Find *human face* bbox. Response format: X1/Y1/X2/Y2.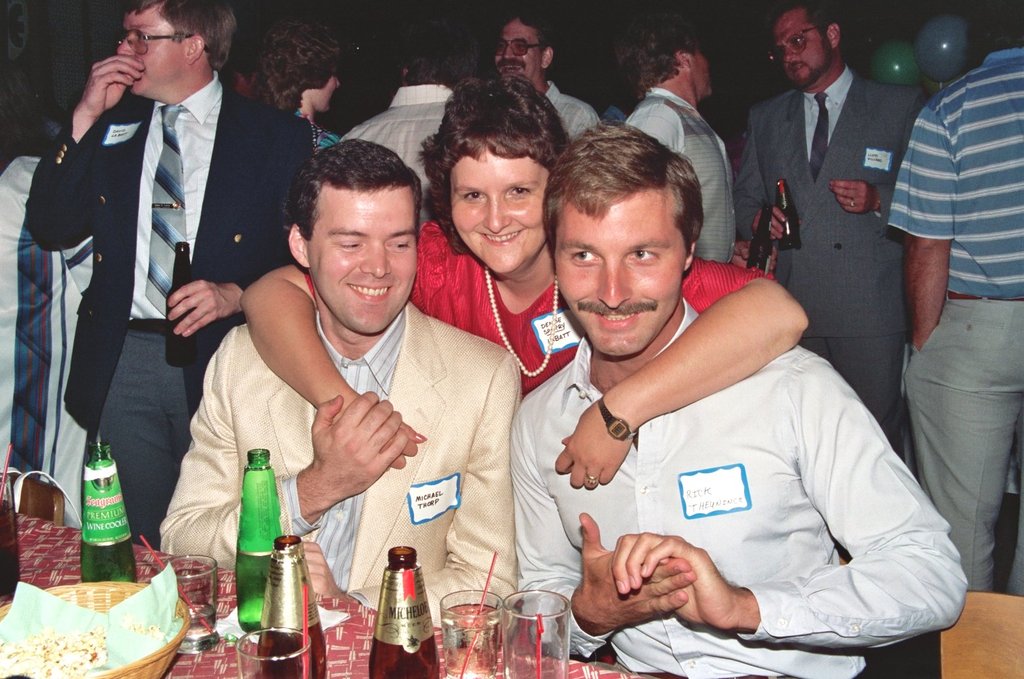
120/3/187/95.
